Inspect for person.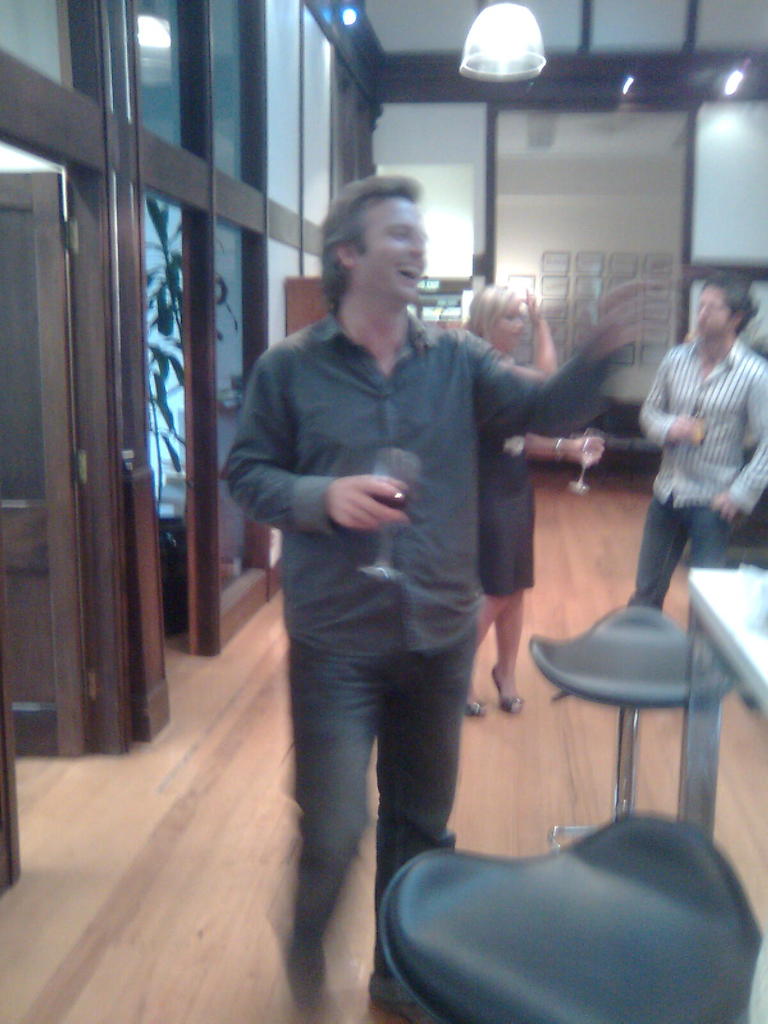
Inspection: bbox=(615, 271, 767, 627).
